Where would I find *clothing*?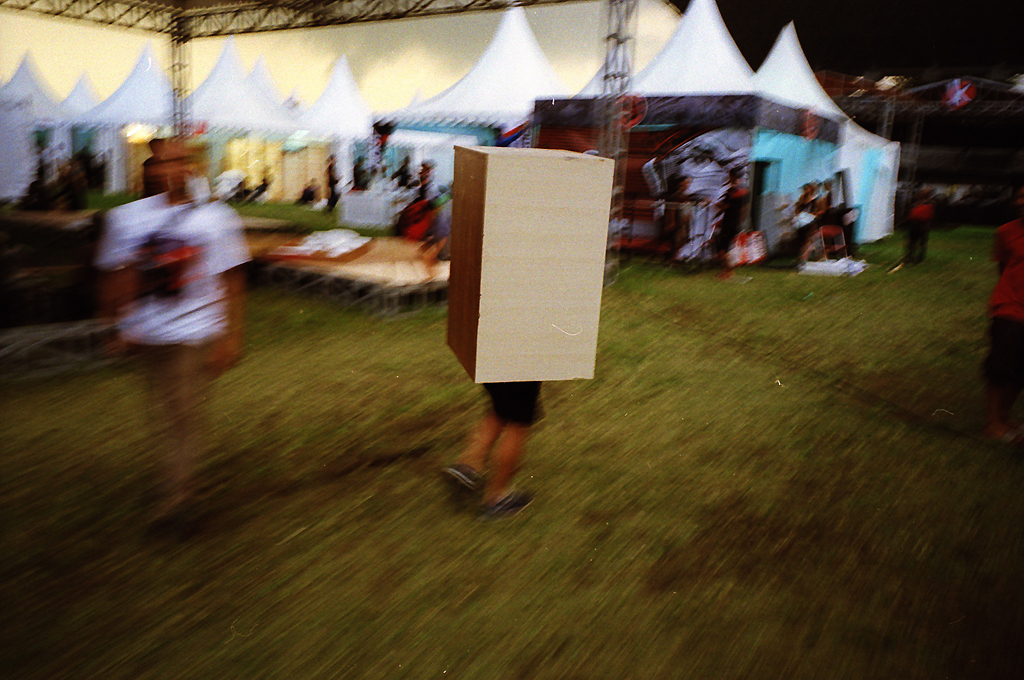
At (910,208,930,248).
